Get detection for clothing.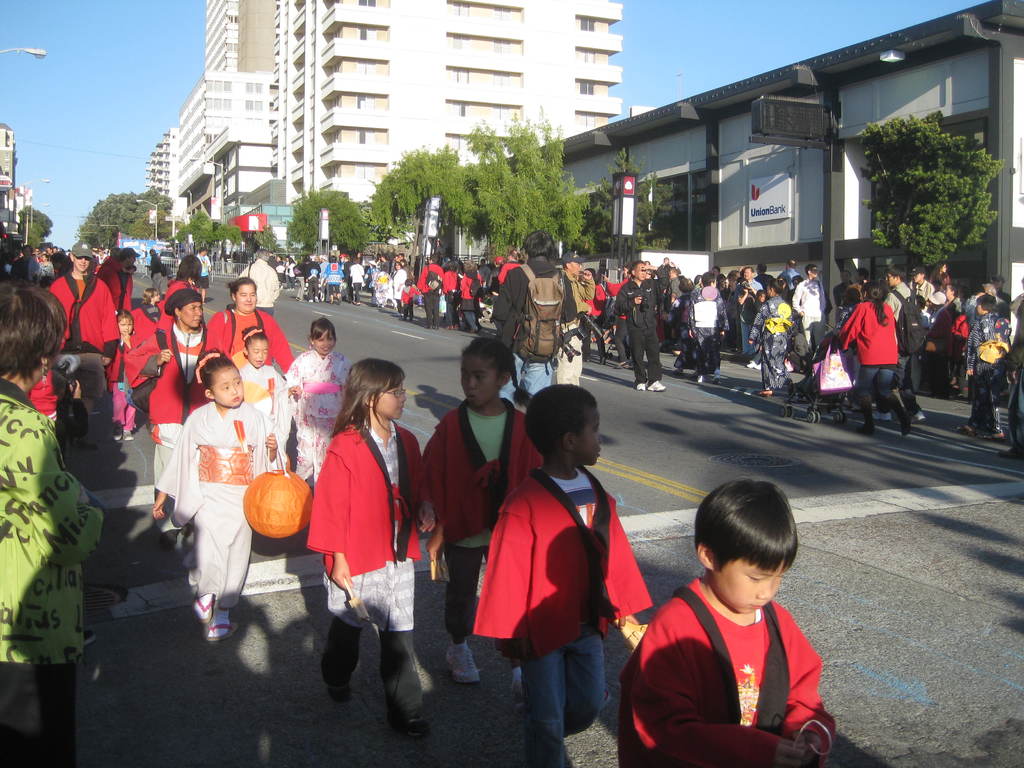
Detection: (50,267,123,357).
